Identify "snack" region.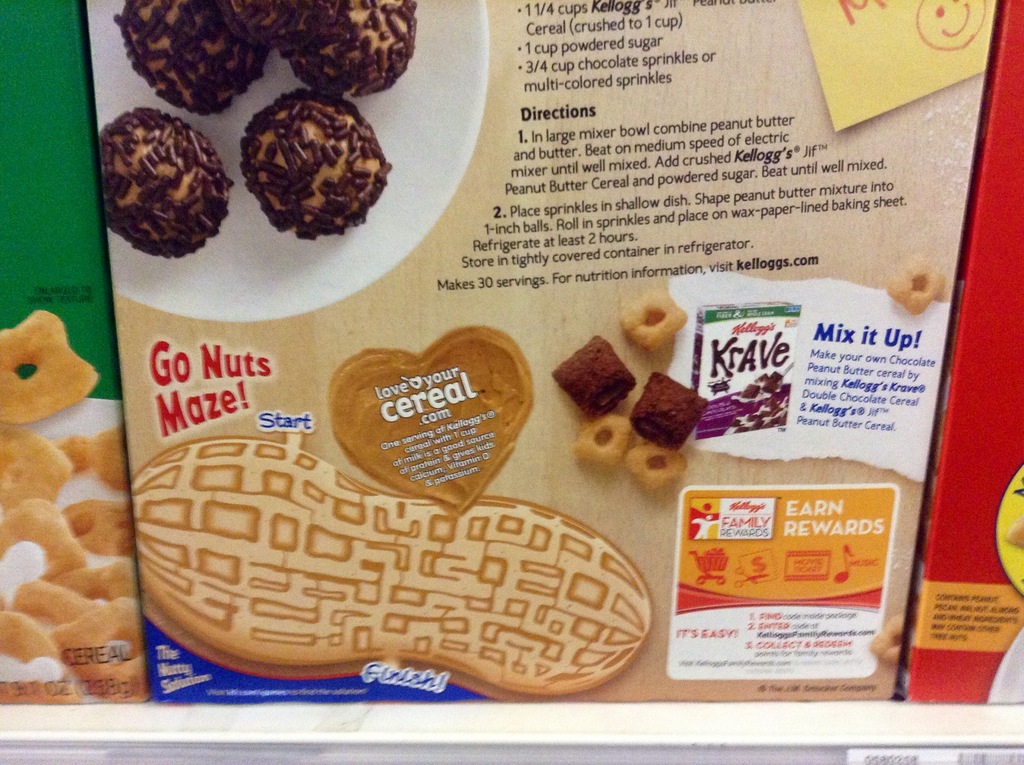
Region: <box>108,7,265,111</box>.
